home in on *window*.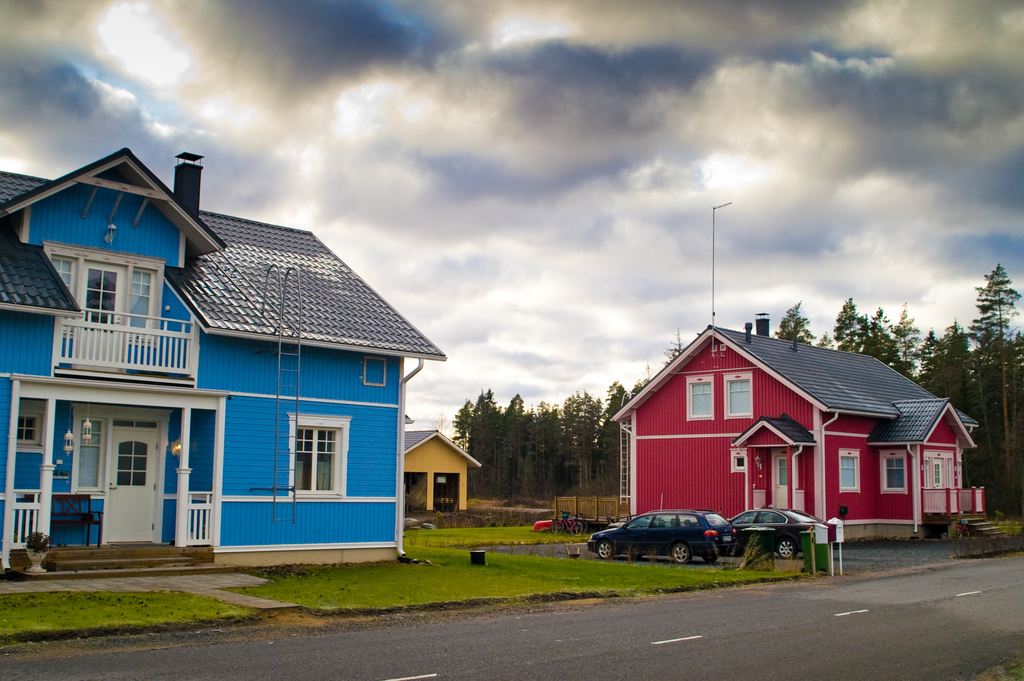
Homed in at bbox(840, 454, 863, 488).
